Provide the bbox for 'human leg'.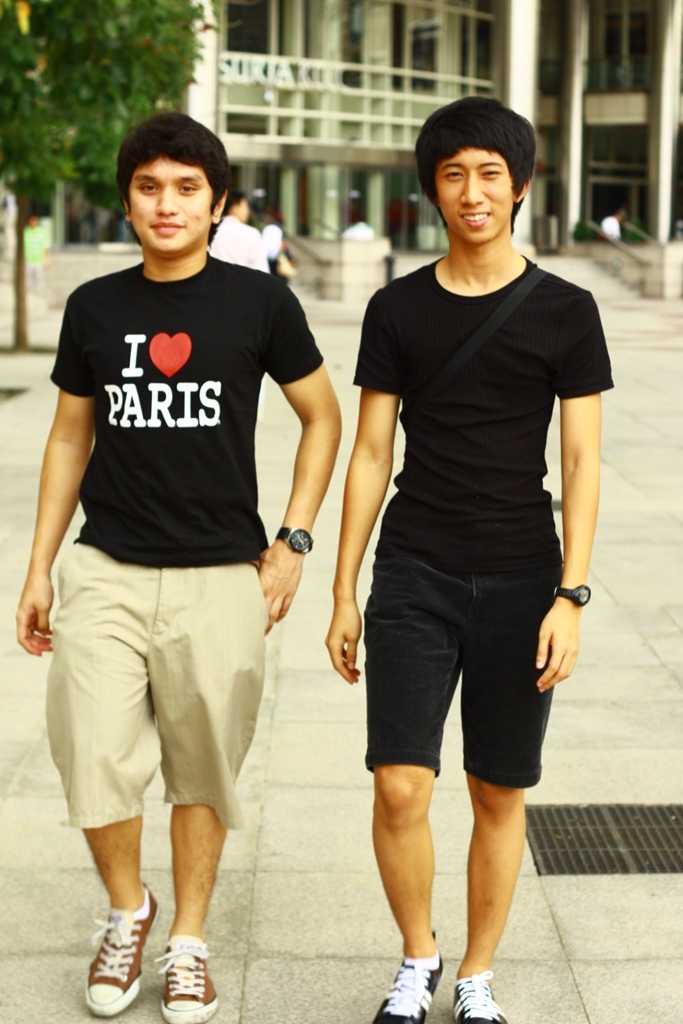
box(445, 547, 559, 1023).
